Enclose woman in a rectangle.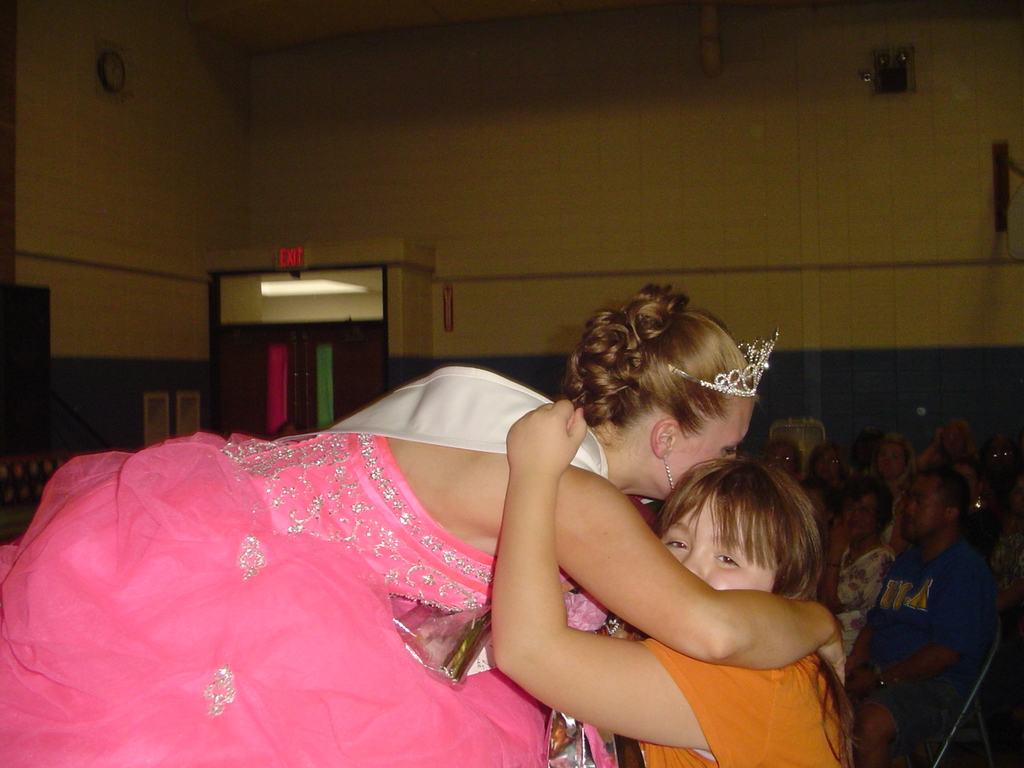
{"x1": 1, "y1": 278, "x2": 781, "y2": 765}.
